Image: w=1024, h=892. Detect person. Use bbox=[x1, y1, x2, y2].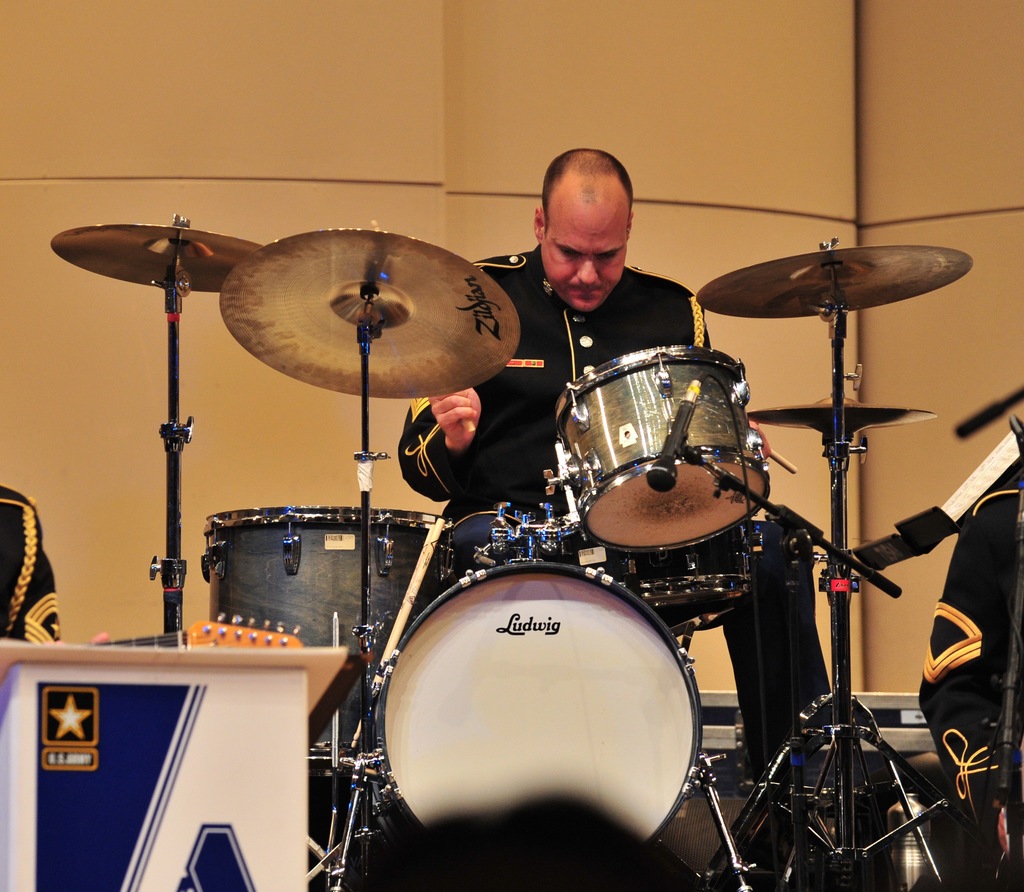
bbox=[394, 146, 831, 779].
